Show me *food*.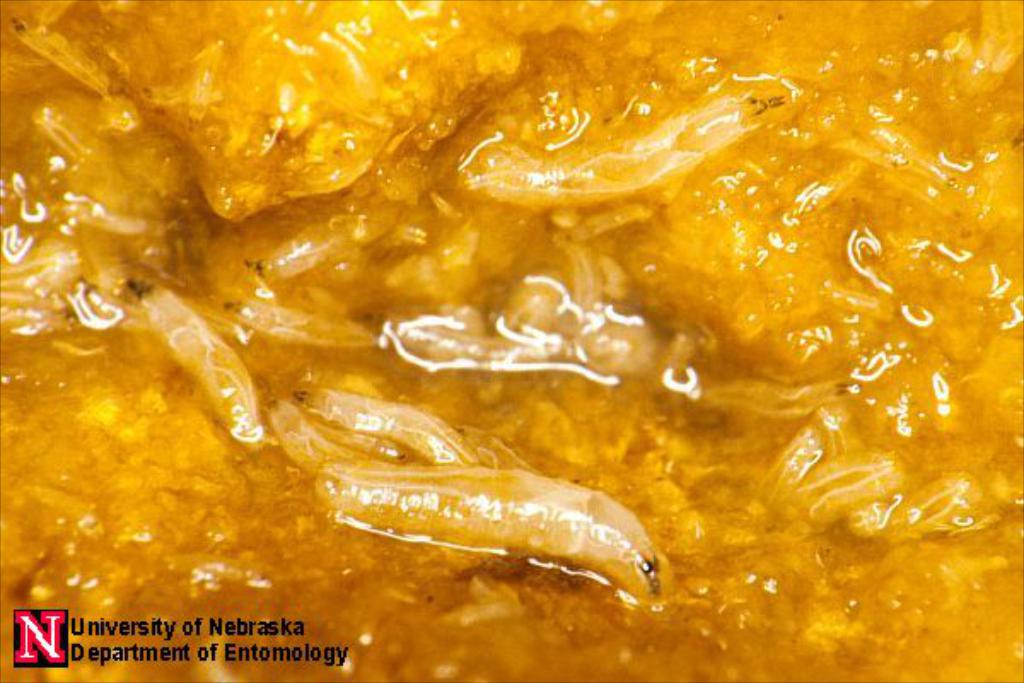
*food* is here: pyautogui.locateOnScreen(49, 2, 985, 651).
